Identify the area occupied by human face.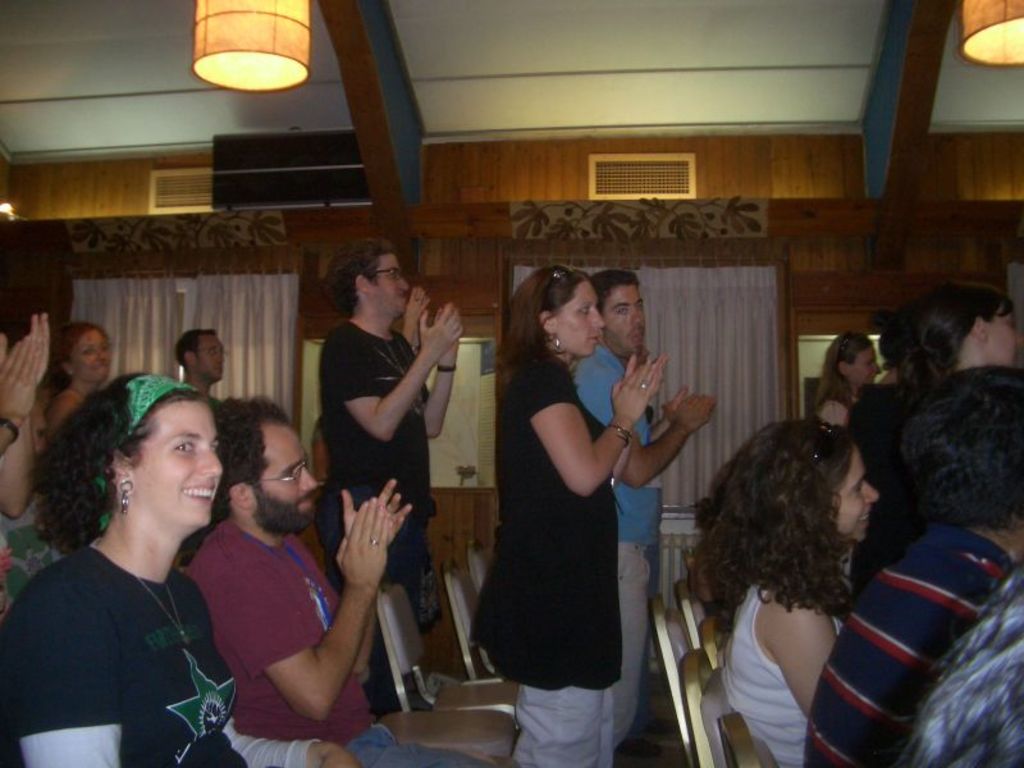
Area: Rect(259, 428, 315, 535).
